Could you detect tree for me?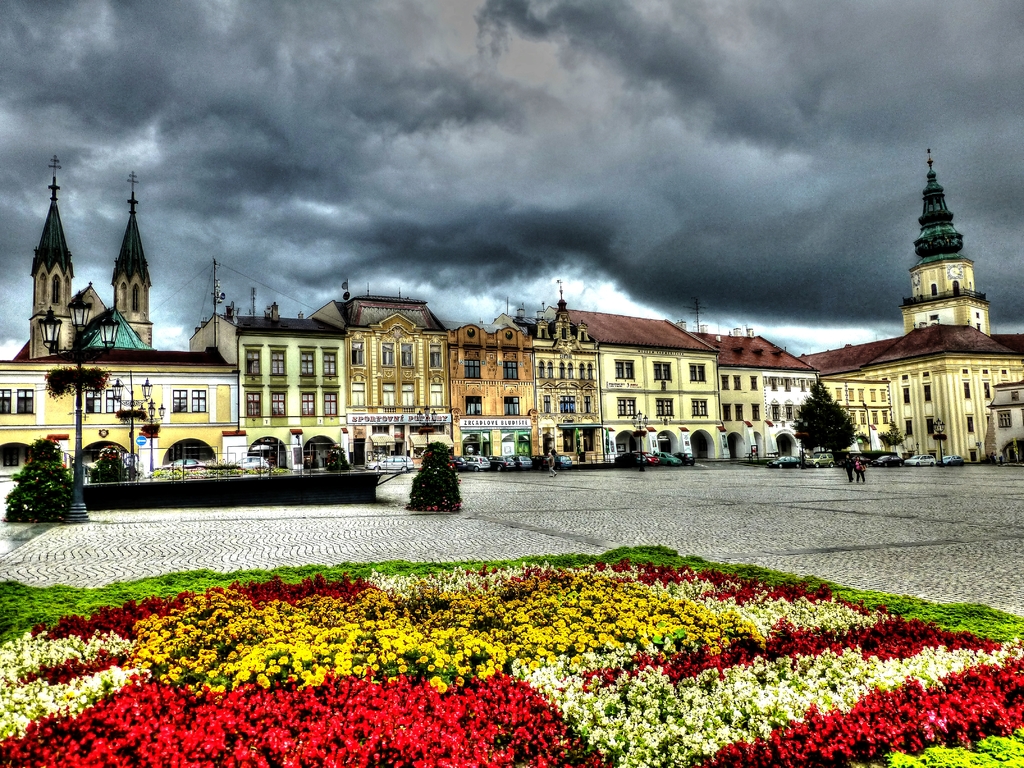
Detection result: bbox=[870, 419, 924, 455].
